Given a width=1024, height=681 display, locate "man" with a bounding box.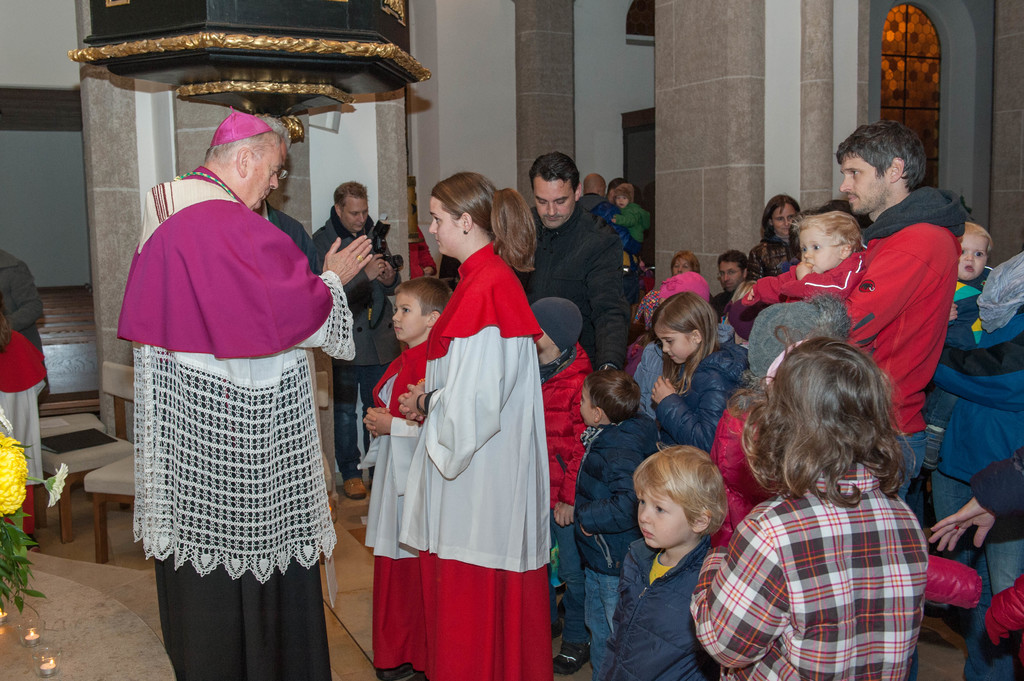
Located: locate(255, 203, 321, 278).
